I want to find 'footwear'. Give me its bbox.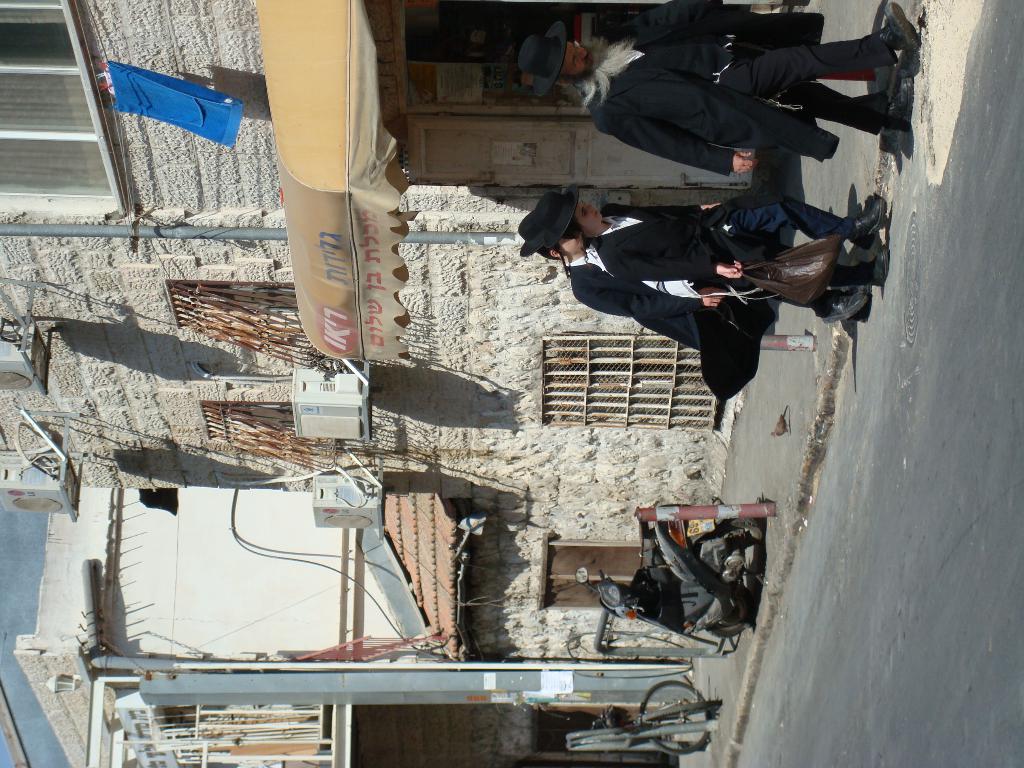
885,69,914,130.
